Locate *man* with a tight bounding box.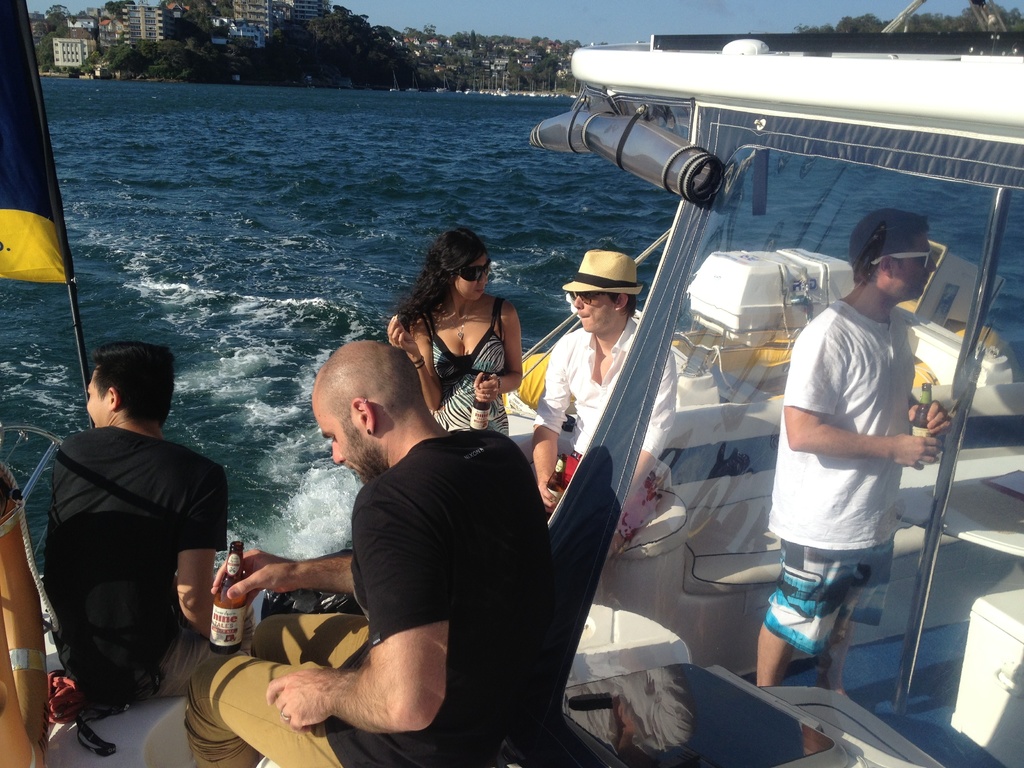
(17, 344, 240, 701).
